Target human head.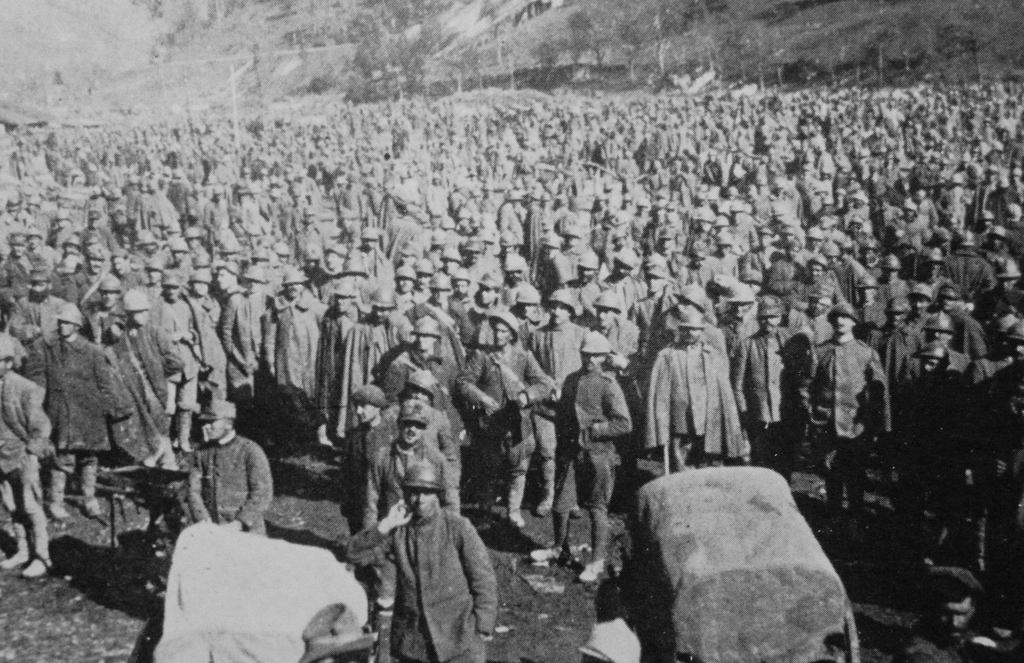
Target region: 388 397 451 509.
